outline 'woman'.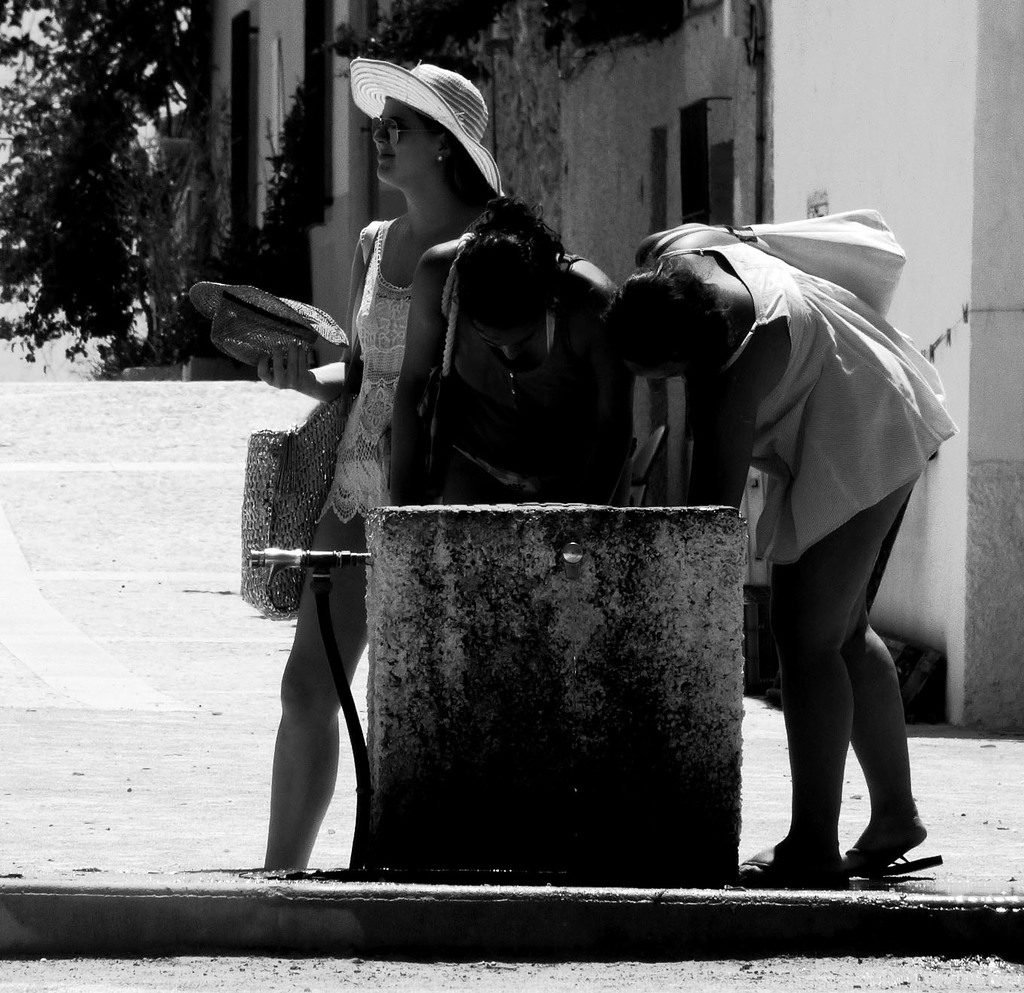
Outline: <box>389,196,624,503</box>.
